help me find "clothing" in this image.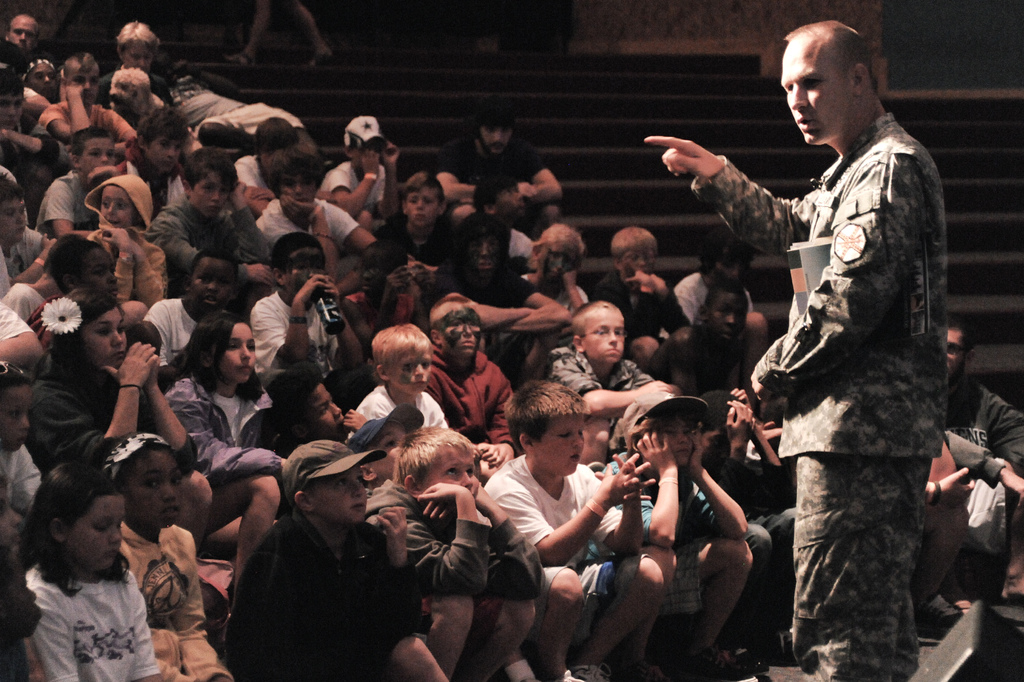
Found it: crop(25, 355, 143, 482).
